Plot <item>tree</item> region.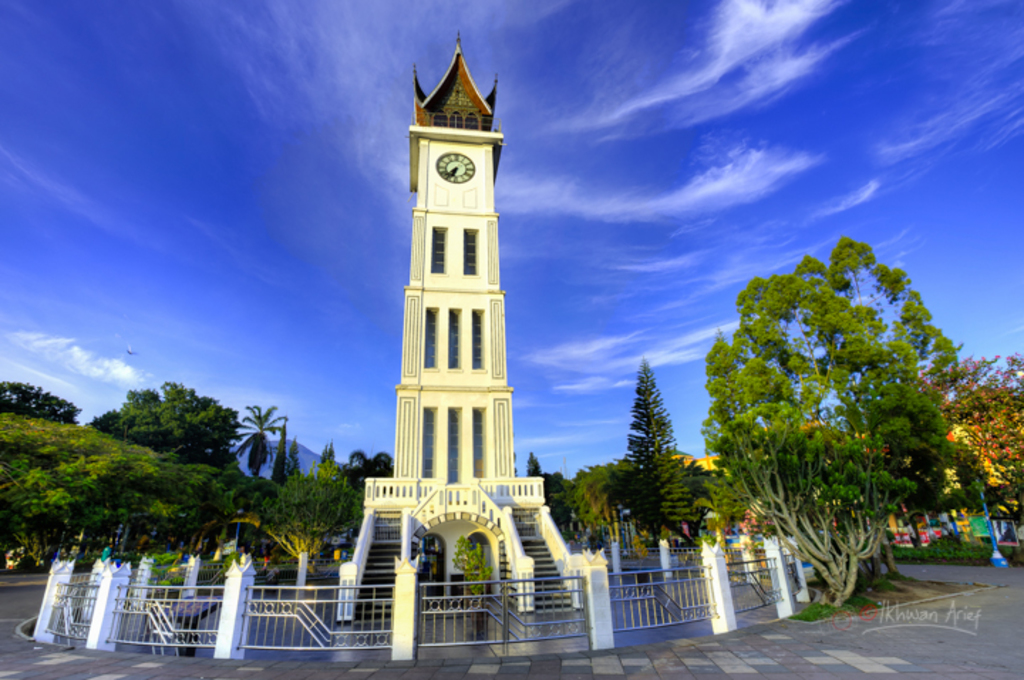
Plotted at rect(579, 448, 710, 559).
